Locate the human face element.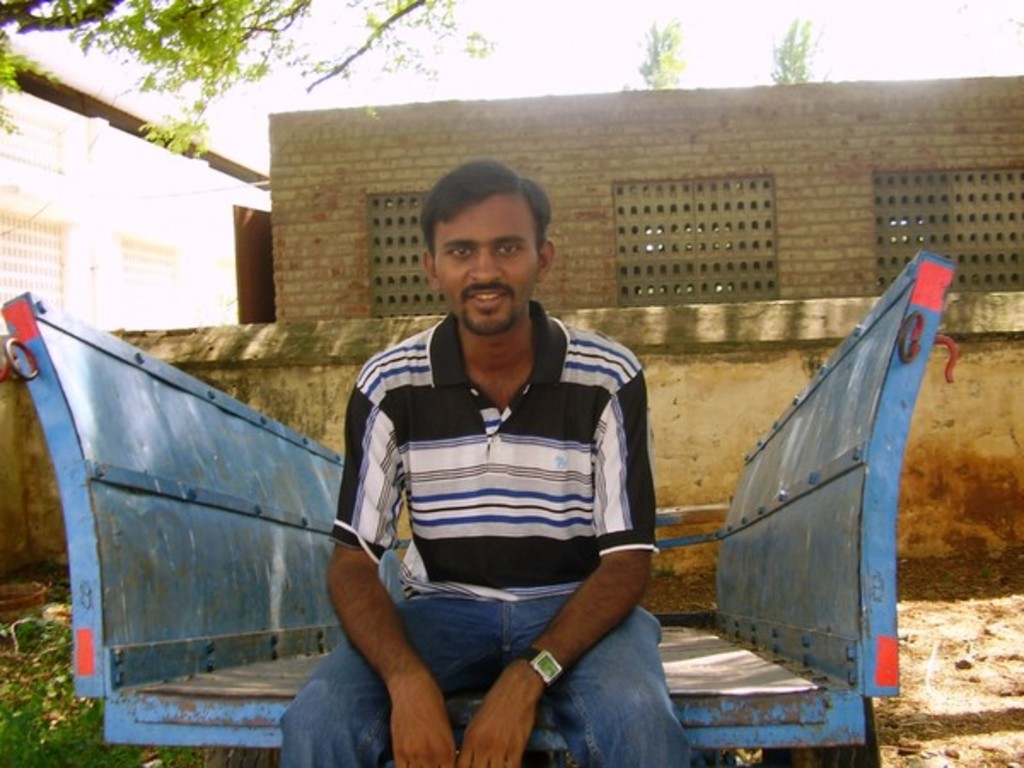
Element bbox: region(432, 193, 539, 336).
